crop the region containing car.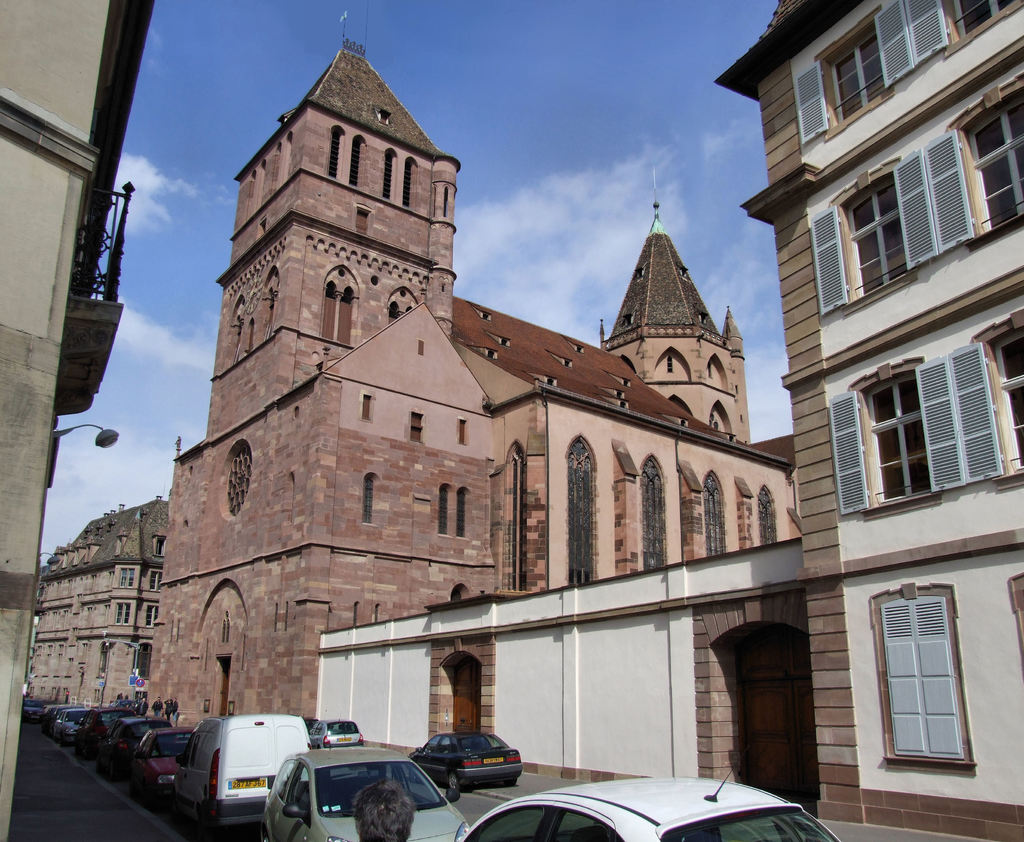
Crop region: [410,729,527,793].
